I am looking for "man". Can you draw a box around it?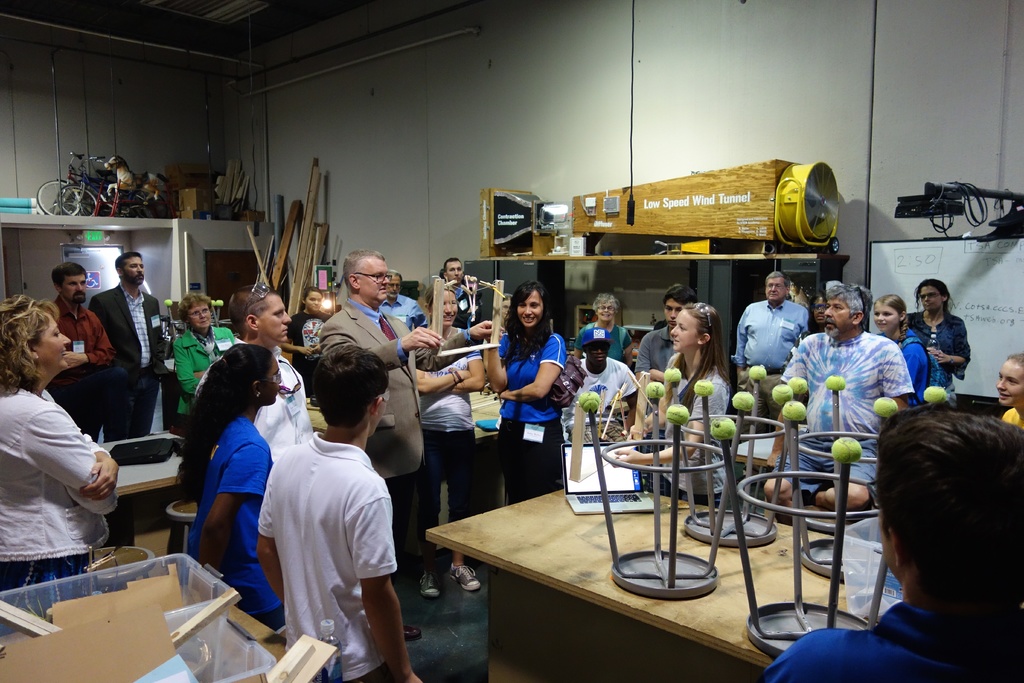
Sure, the bounding box is region(730, 268, 811, 445).
